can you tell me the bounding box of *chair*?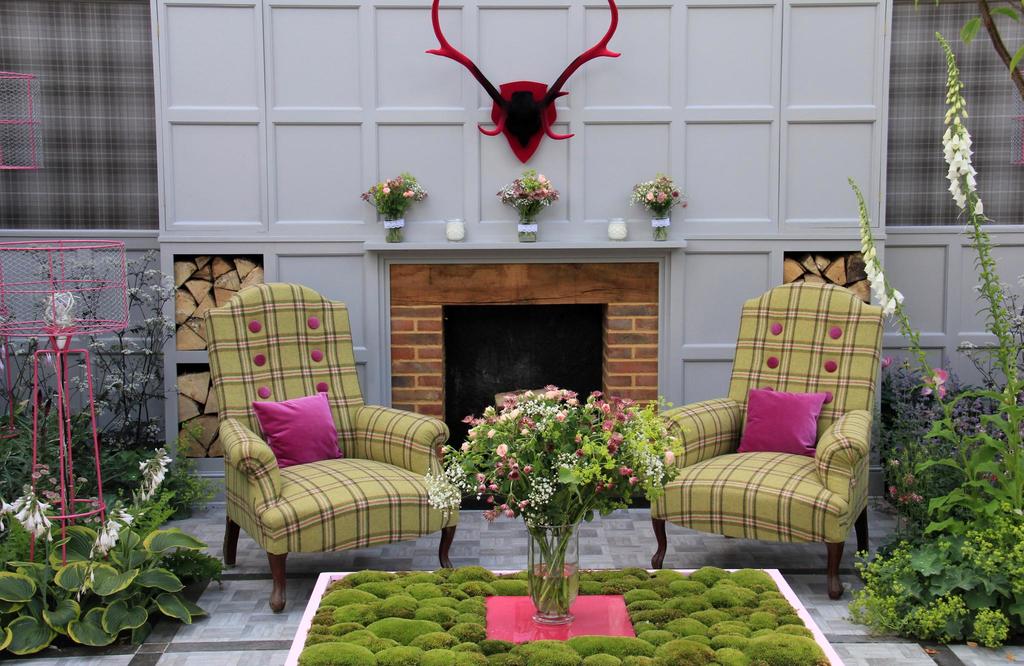
199/316/443/603.
